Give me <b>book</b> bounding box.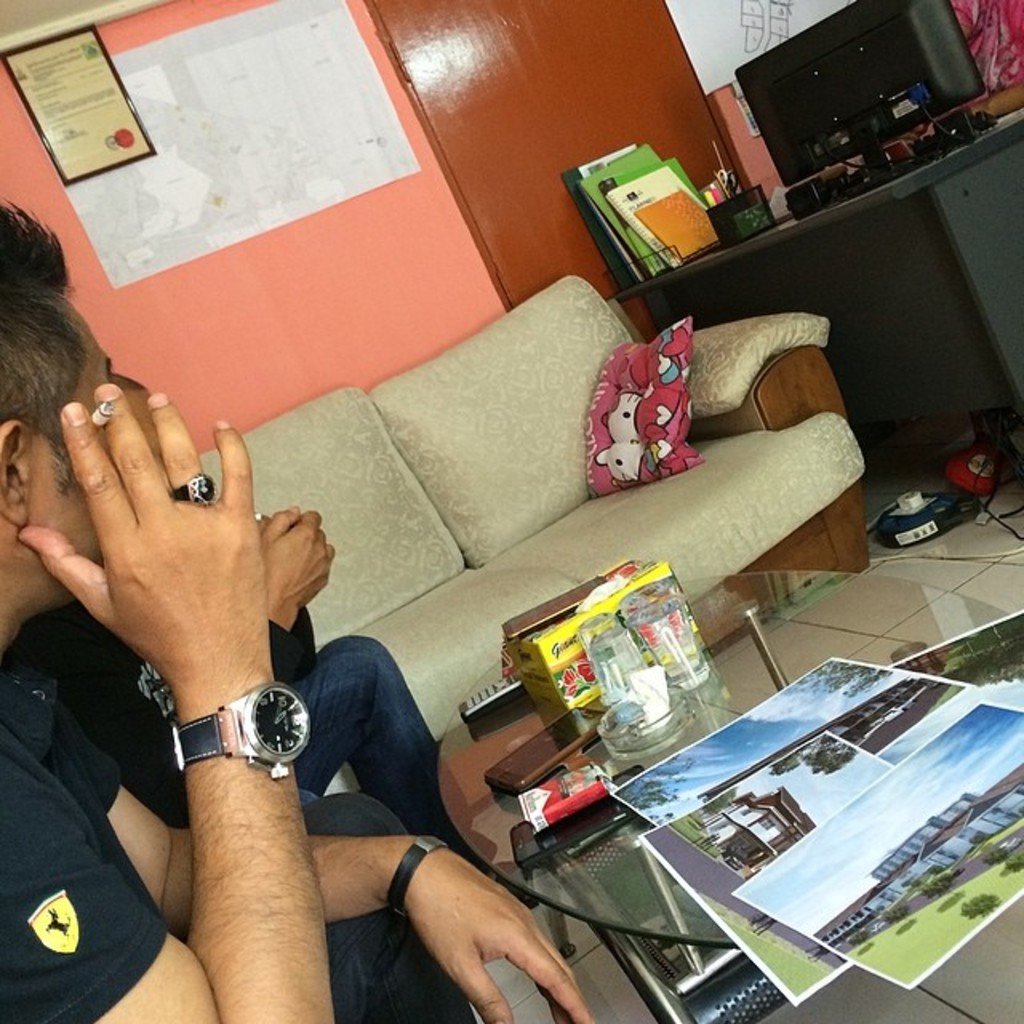
left=597, top=933, right=792, bottom=1022.
